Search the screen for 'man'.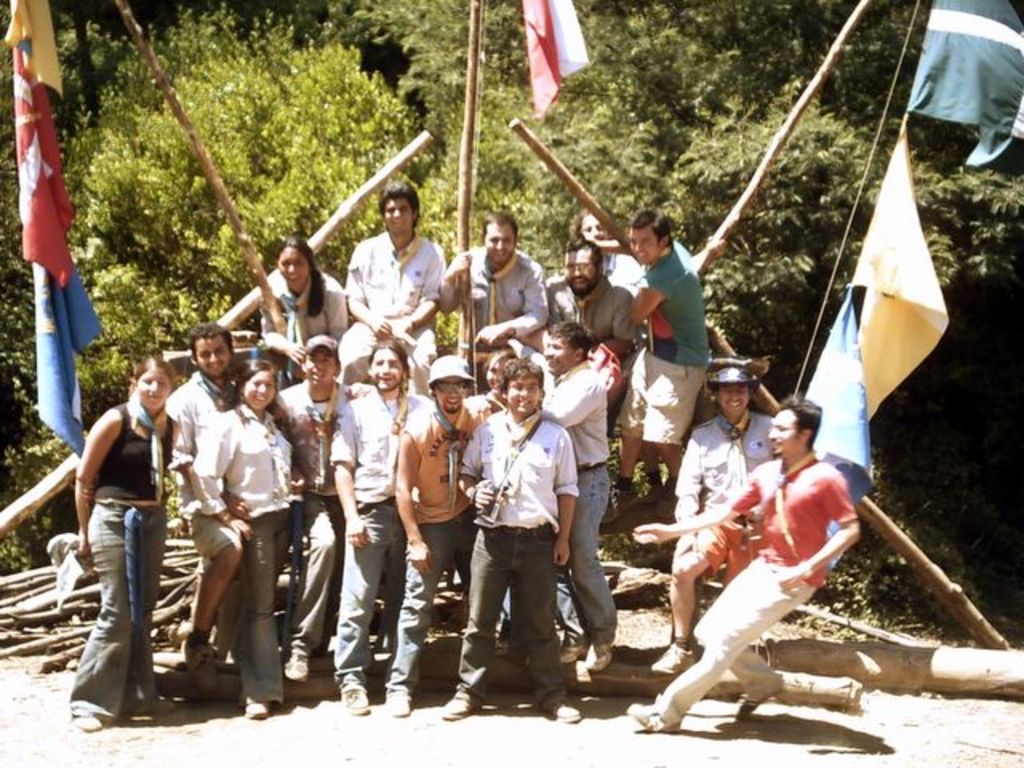
Found at crop(382, 355, 485, 717).
